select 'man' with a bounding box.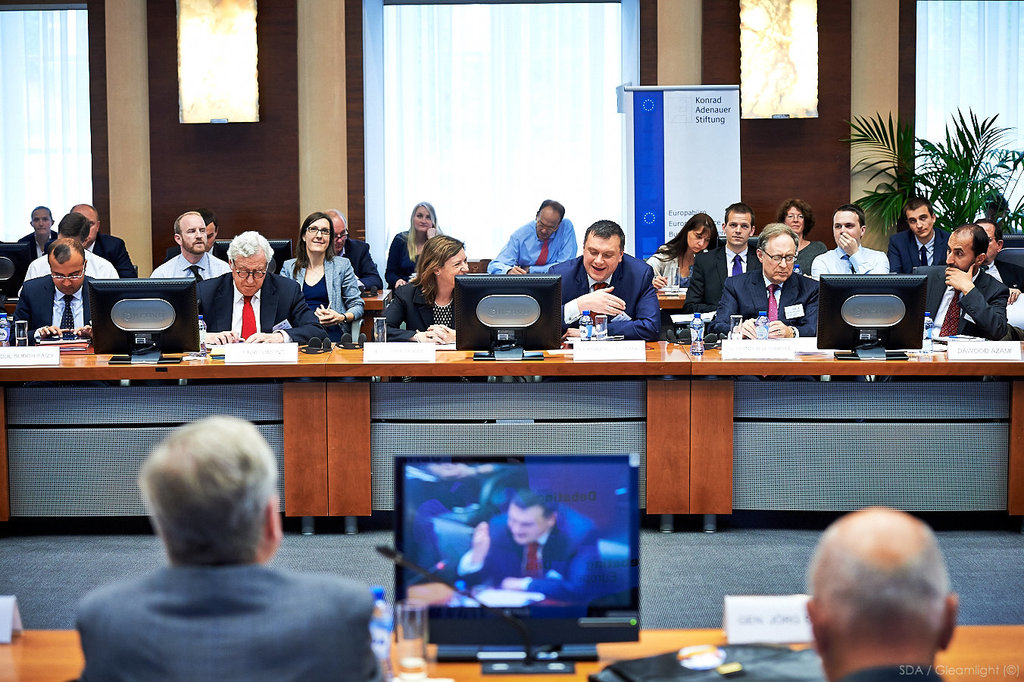
BBox(545, 221, 664, 343).
